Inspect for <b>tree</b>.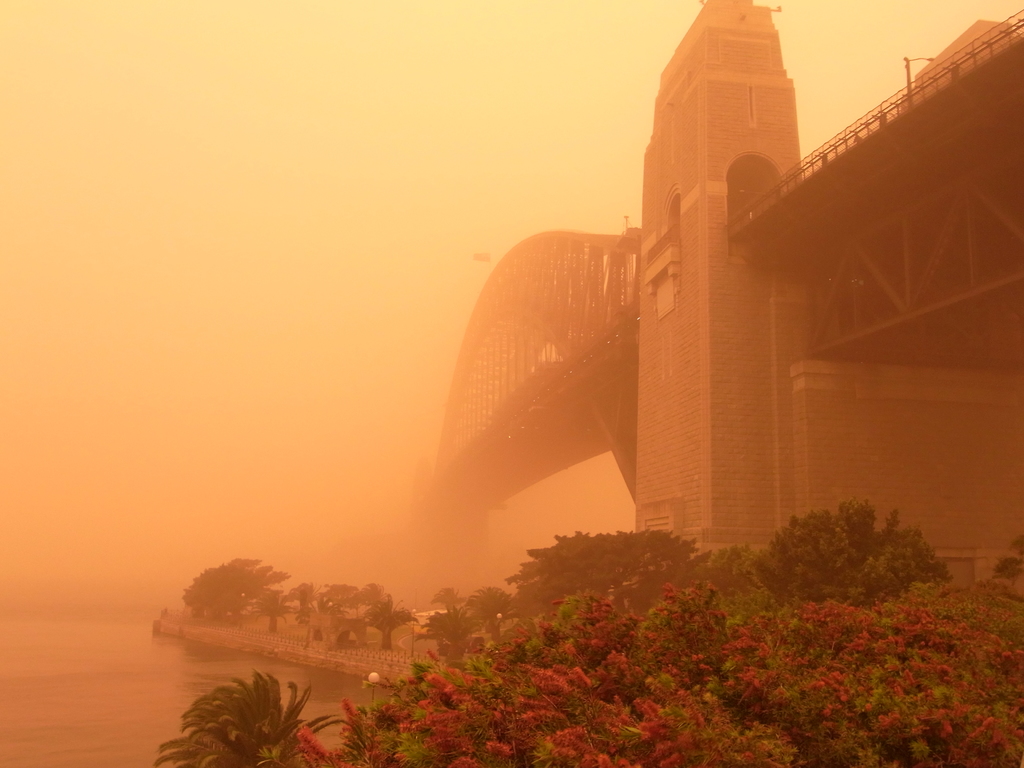
Inspection: <box>698,531,766,611</box>.
